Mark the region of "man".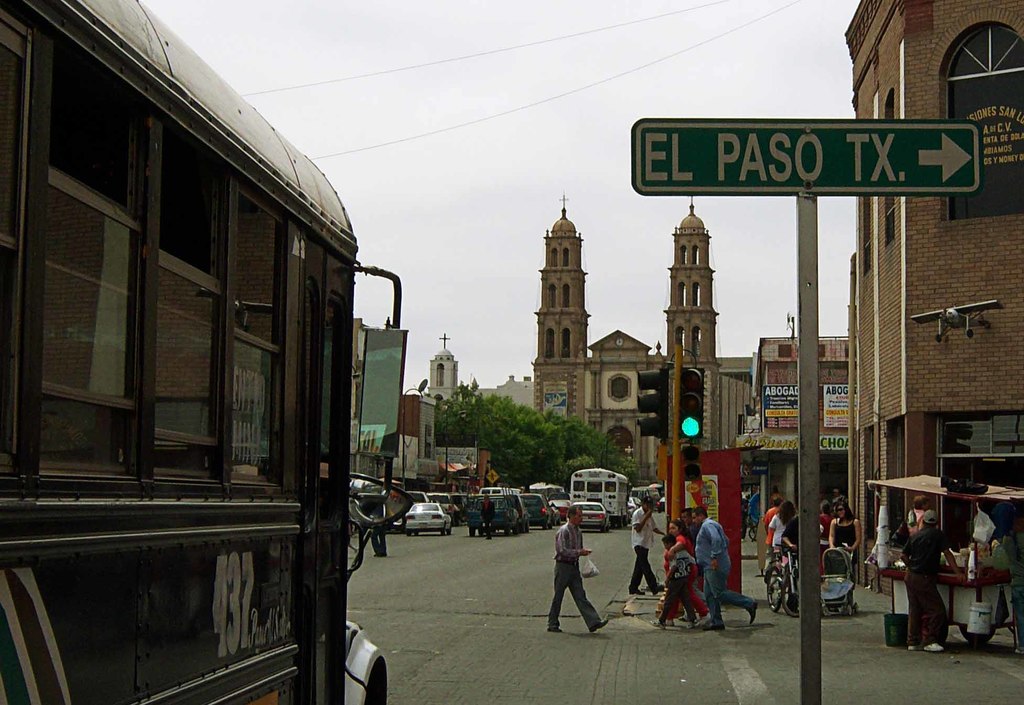
Region: detection(900, 512, 963, 656).
